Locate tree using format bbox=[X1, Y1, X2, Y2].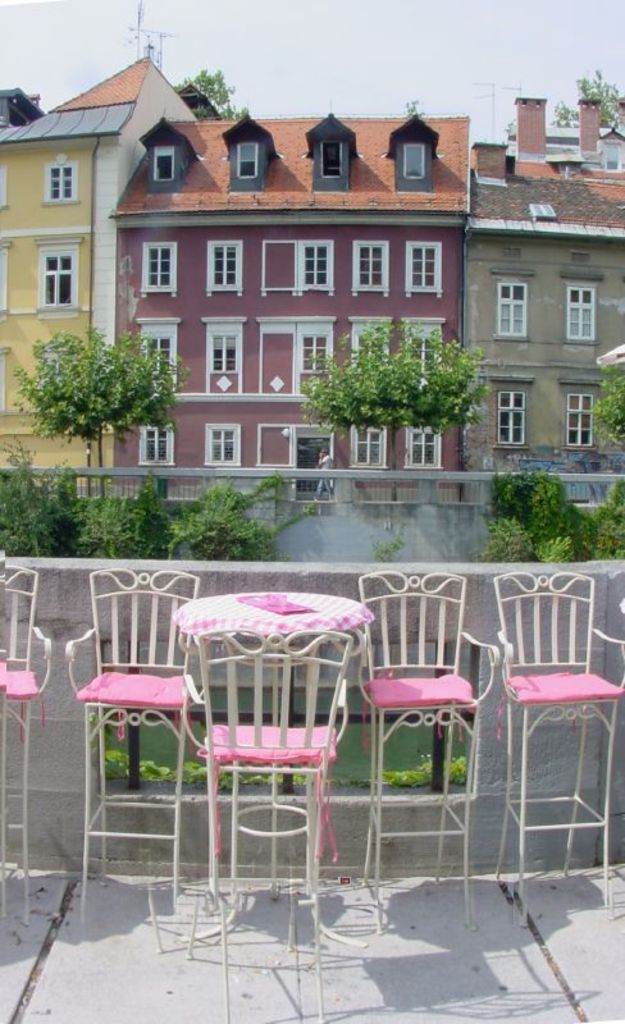
bbox=[392, 100, 419, 104].
